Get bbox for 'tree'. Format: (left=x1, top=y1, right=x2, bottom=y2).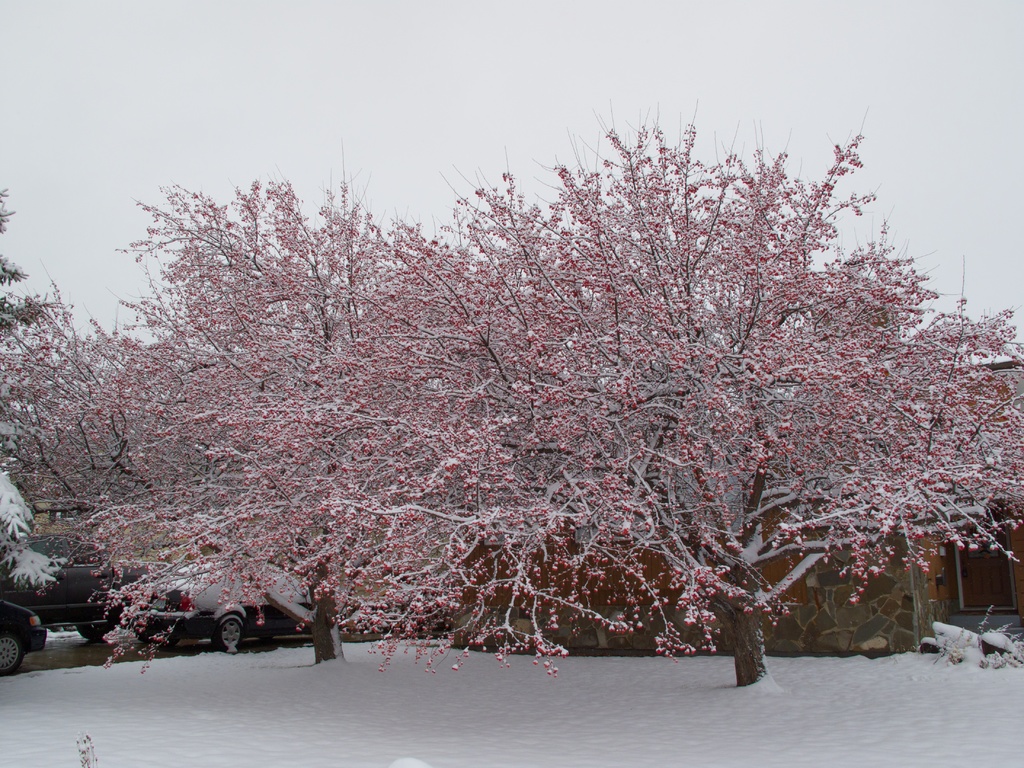
(left=356, top=113, right=1023, bottom=701).
